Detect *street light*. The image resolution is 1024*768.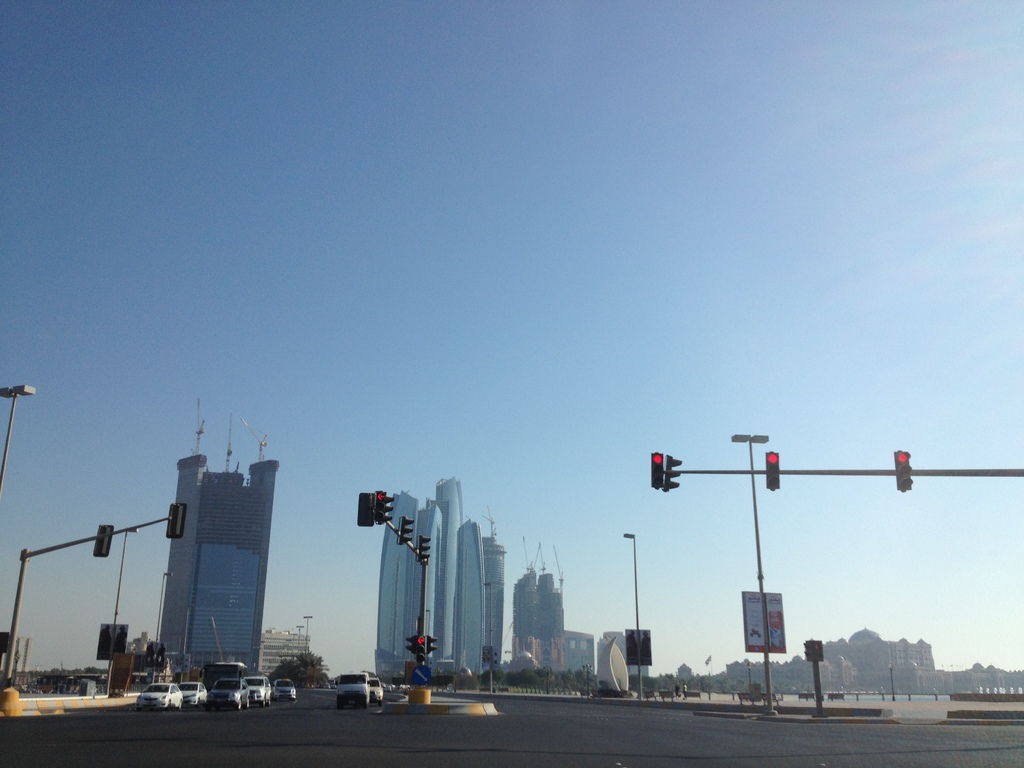
{"left": 729, "top": 436, "right": 778, "bottom": 714}.
